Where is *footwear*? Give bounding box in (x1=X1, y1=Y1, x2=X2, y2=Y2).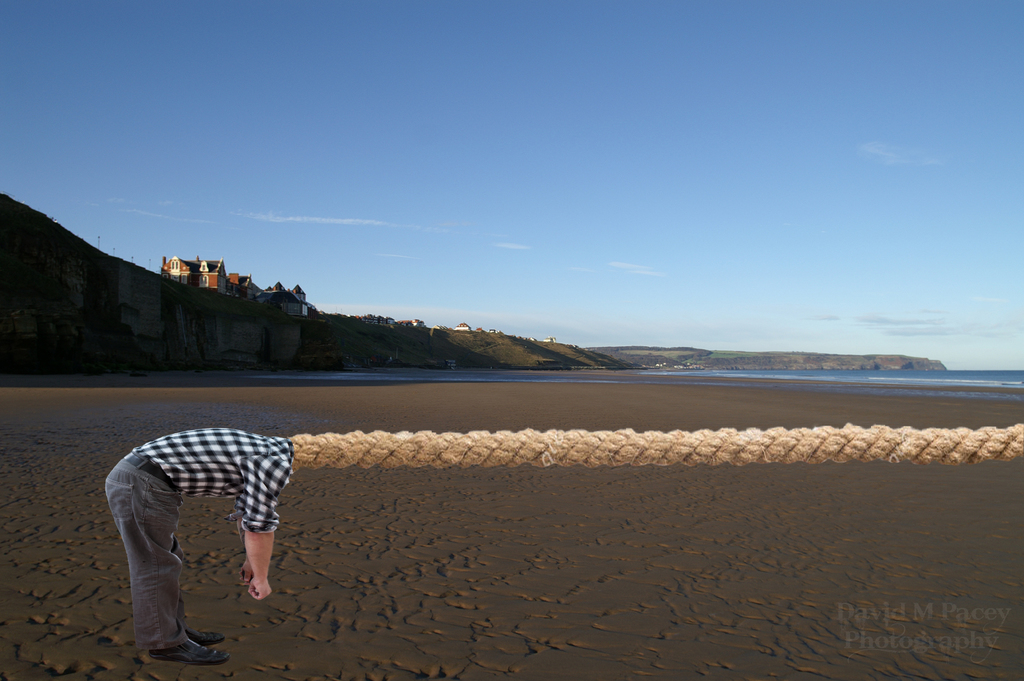
(x1=180, y1=623, x2=223, y2=645).
